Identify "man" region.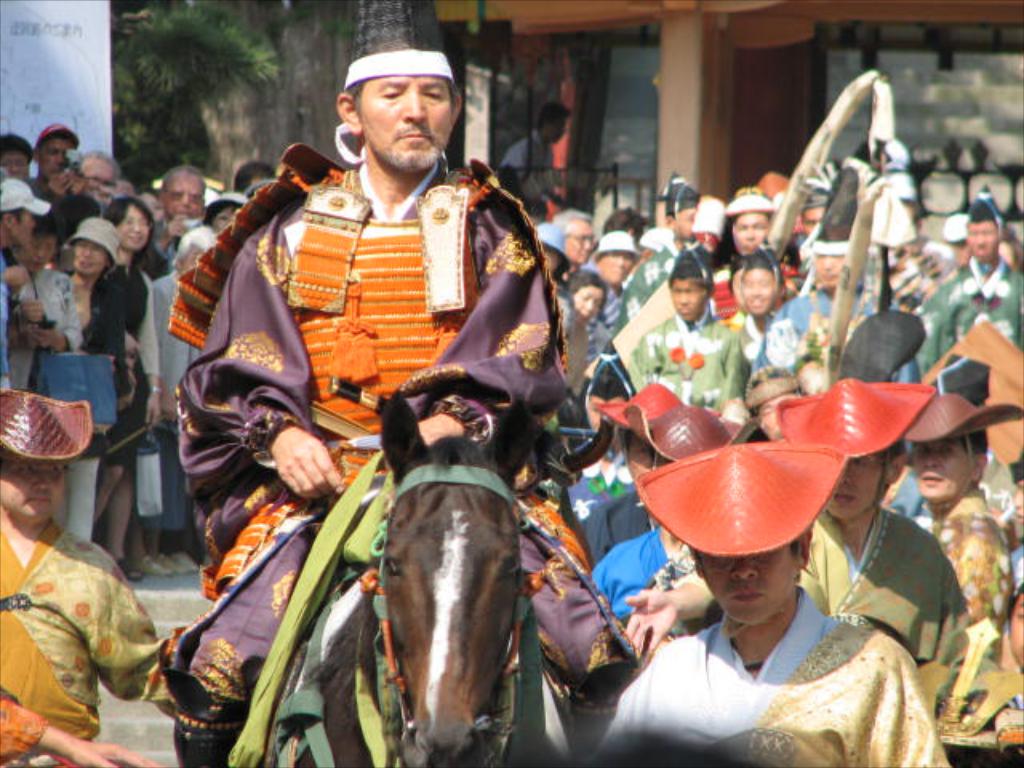
Region: <bbox>746, 168, 922, 384</bbox>.
